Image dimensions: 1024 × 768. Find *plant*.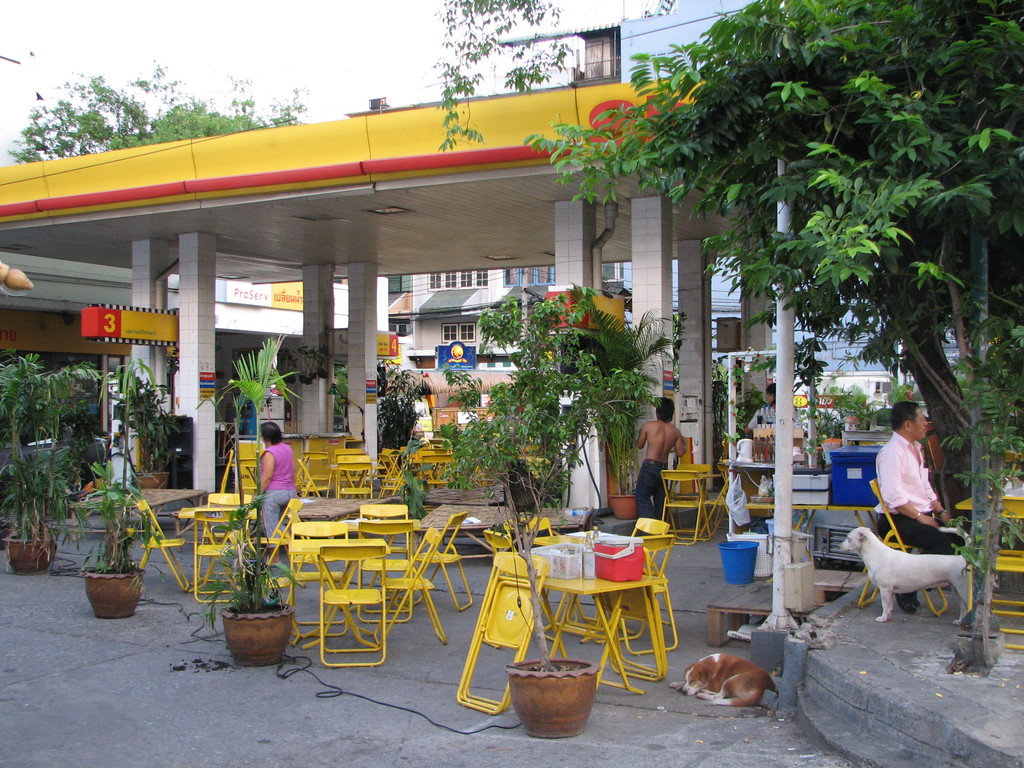
bbox(193, 488, 308, 638).
